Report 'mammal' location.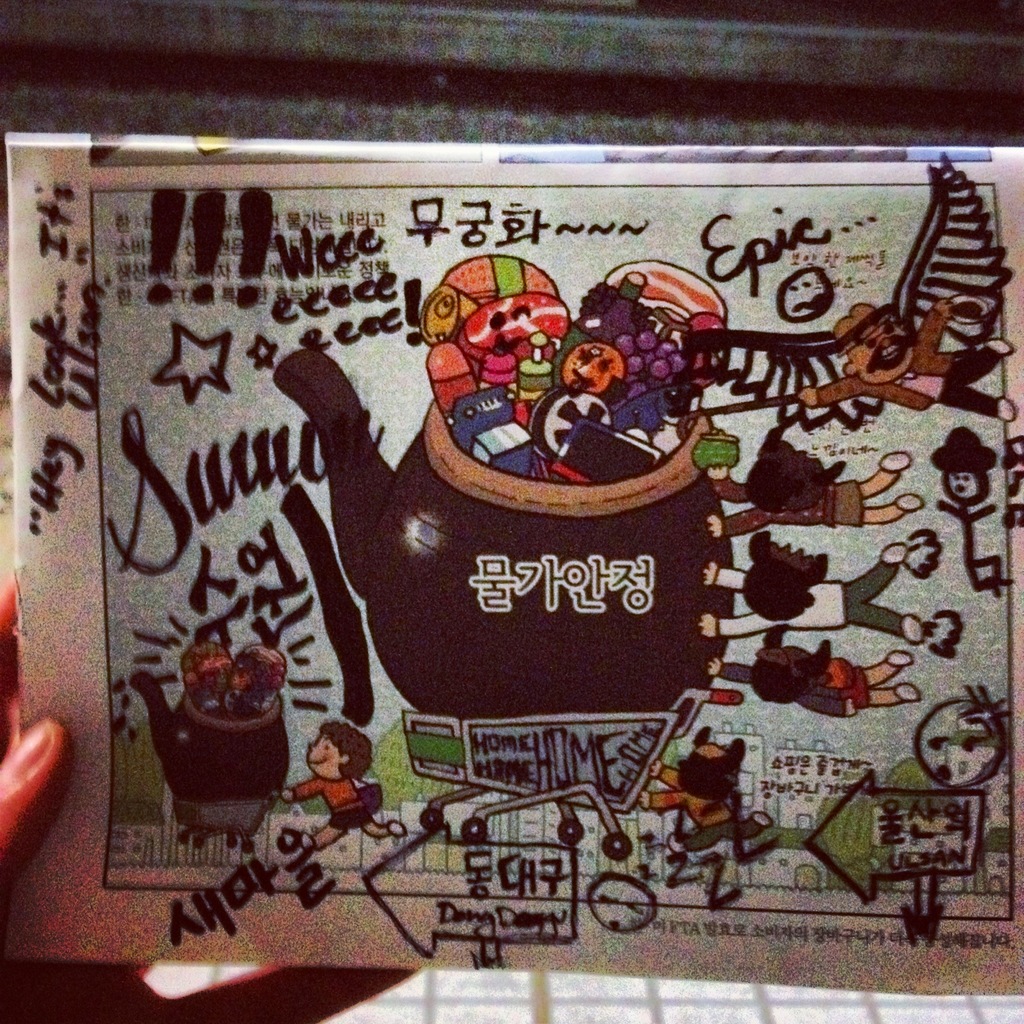
Report: bbox=[638, 725, 764, 854].
